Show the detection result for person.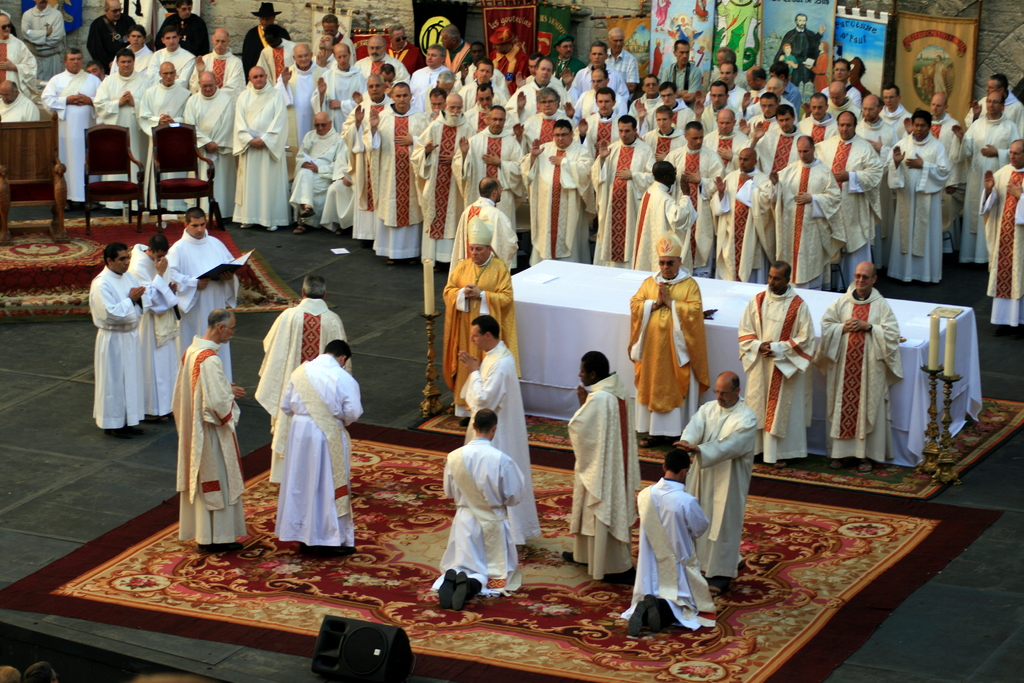
region(929, 48, 951, 101).
